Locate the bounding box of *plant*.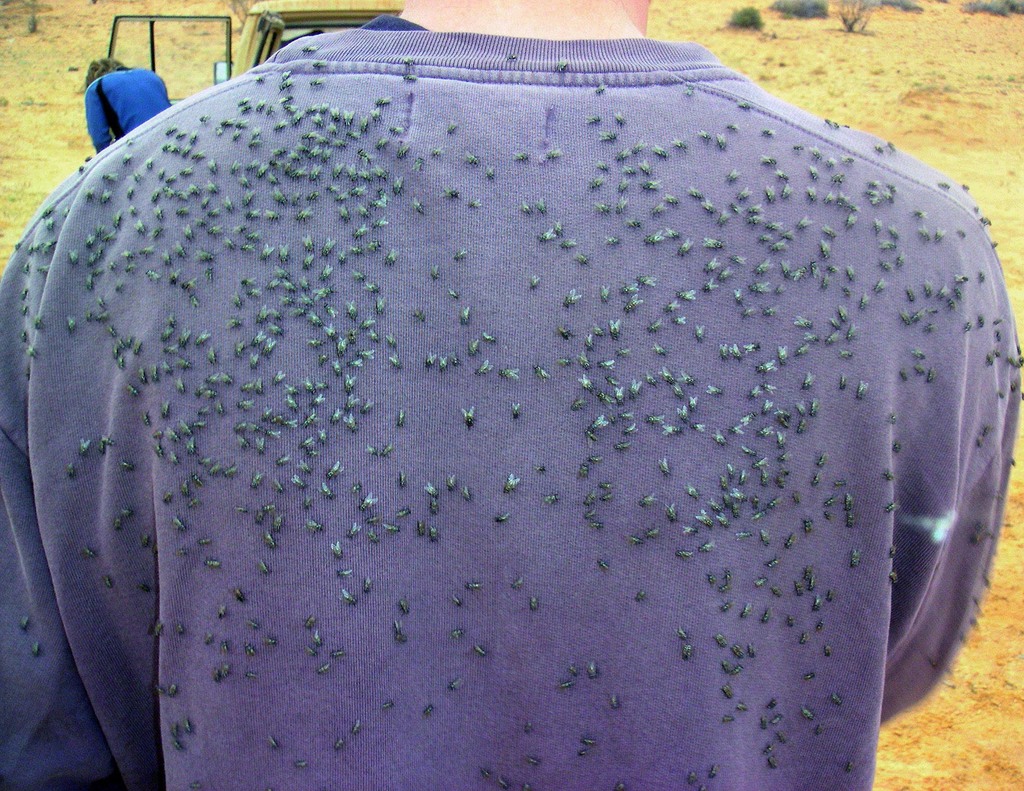
Bounding box: pyautogui.locateOnScreen(838, 0, 884, 37).
